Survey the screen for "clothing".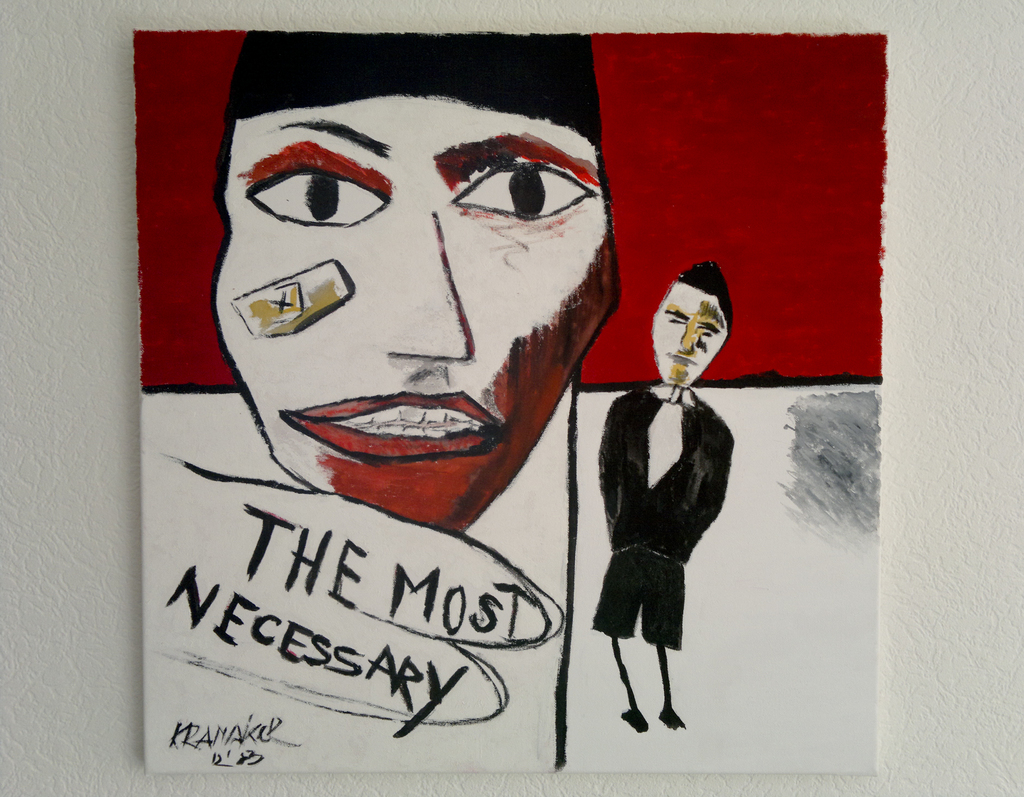
Survey found: select_region(588, 356, 732, 686).
